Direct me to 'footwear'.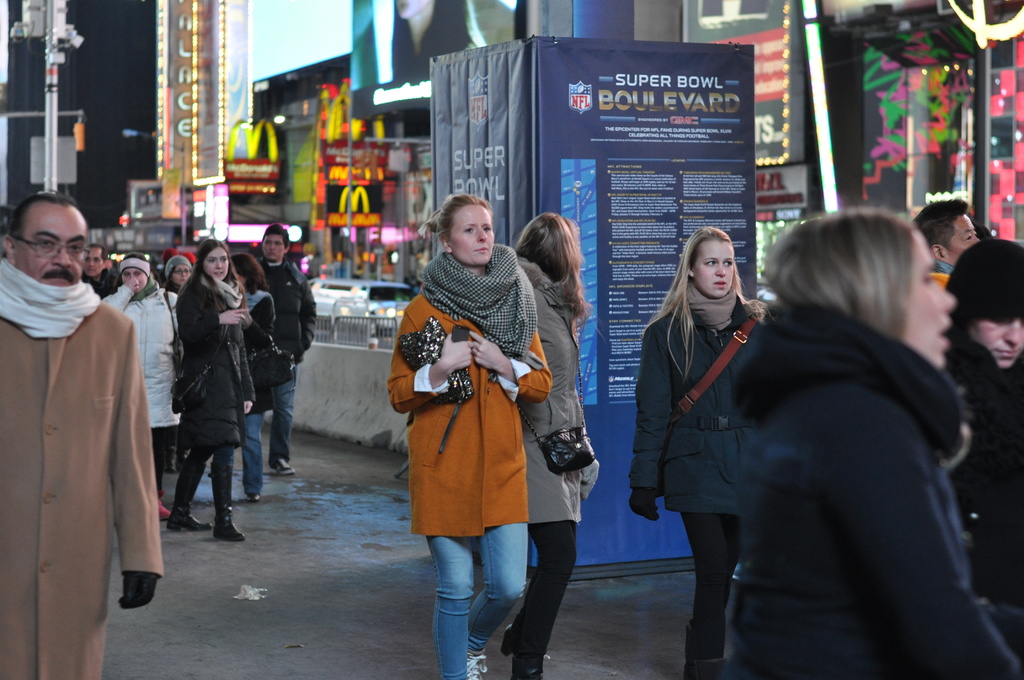
Direction: [272,455,296,478].
